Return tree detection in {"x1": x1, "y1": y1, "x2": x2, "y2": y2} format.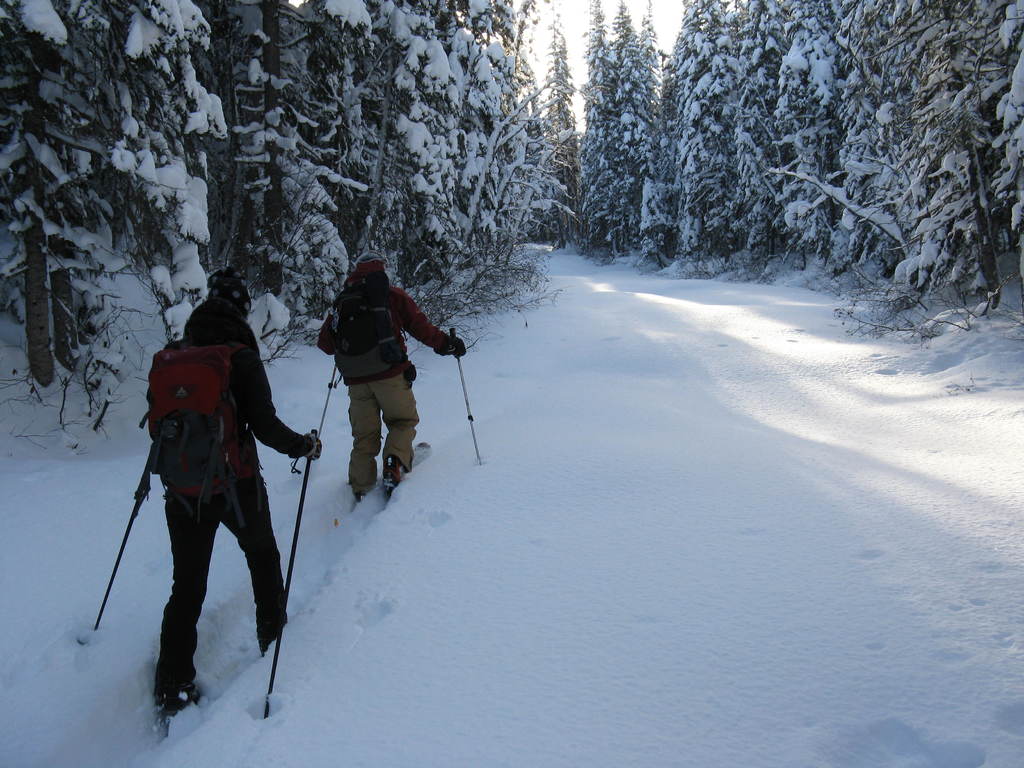
{"x1": 0, "y1": 0, "x2": 236, "y2": 381}.
